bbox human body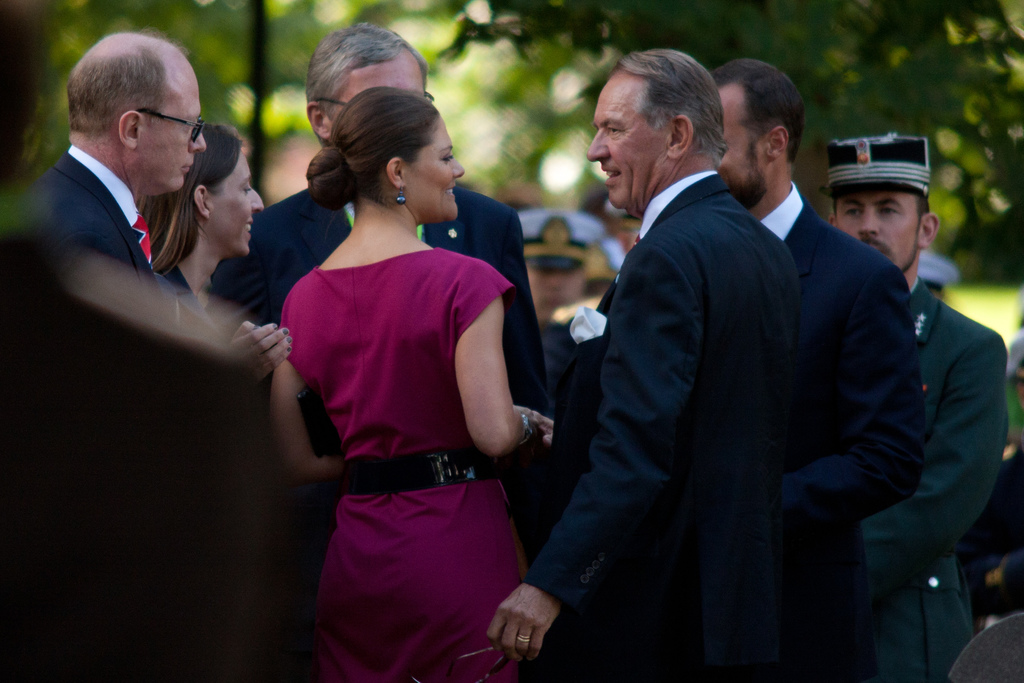
bbox=[821, 136, 1004, 682]
